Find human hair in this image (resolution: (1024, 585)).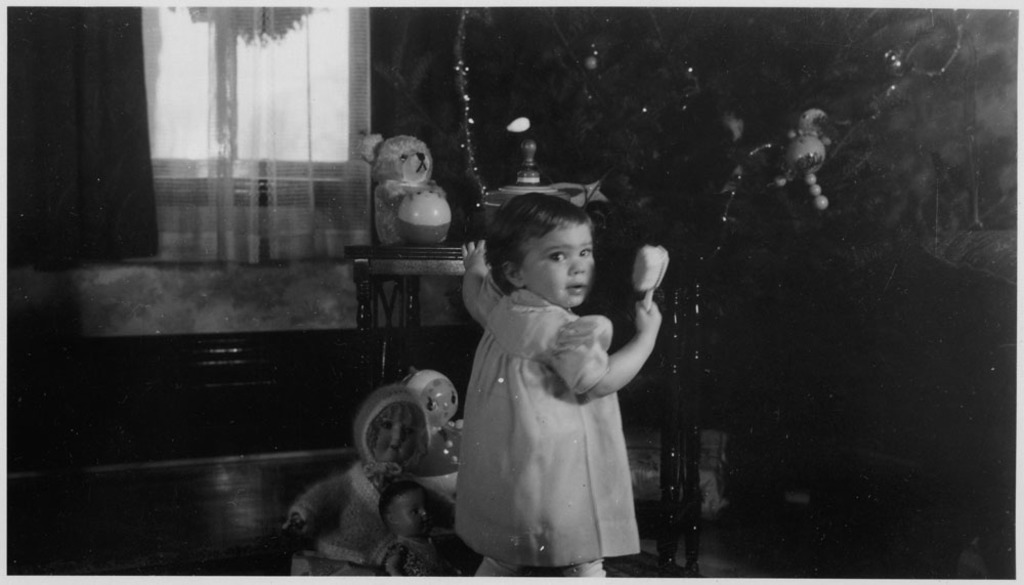
(left=368, top=402, right=424, bottom=465).
